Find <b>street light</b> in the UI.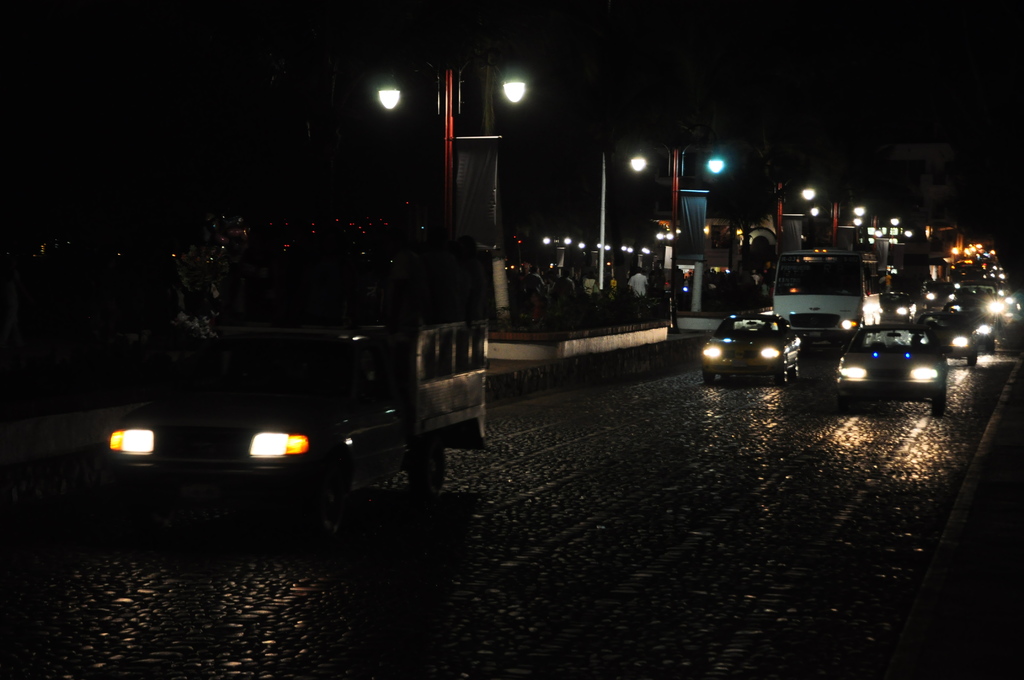
UI element at [left=651, top=225, right=684, bottom=268].
